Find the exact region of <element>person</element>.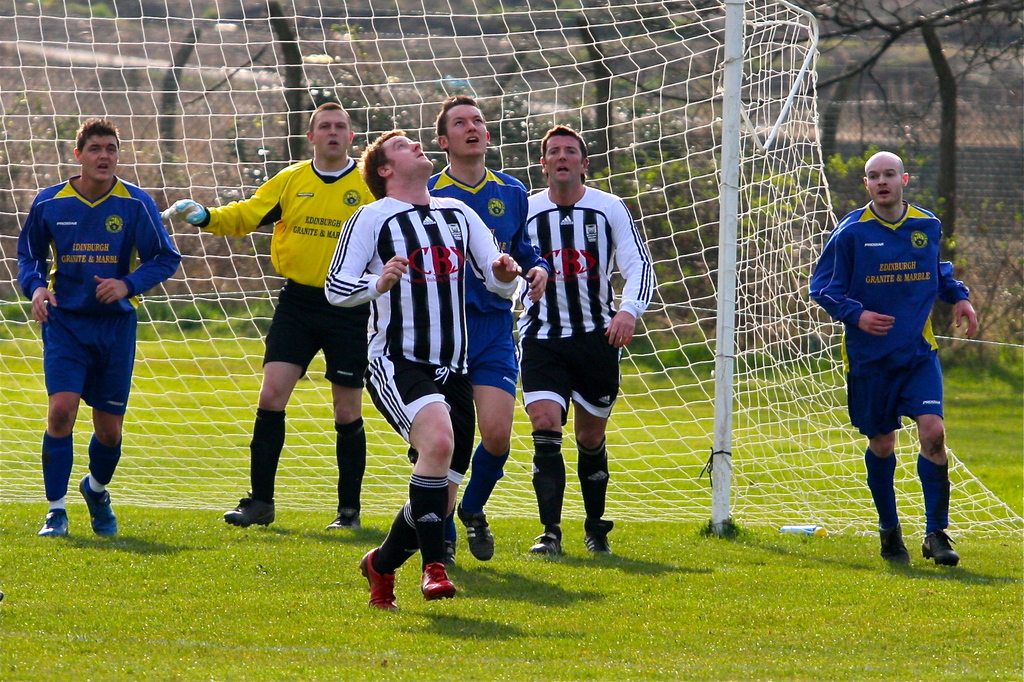
Exact region: 14:115:184:543.
